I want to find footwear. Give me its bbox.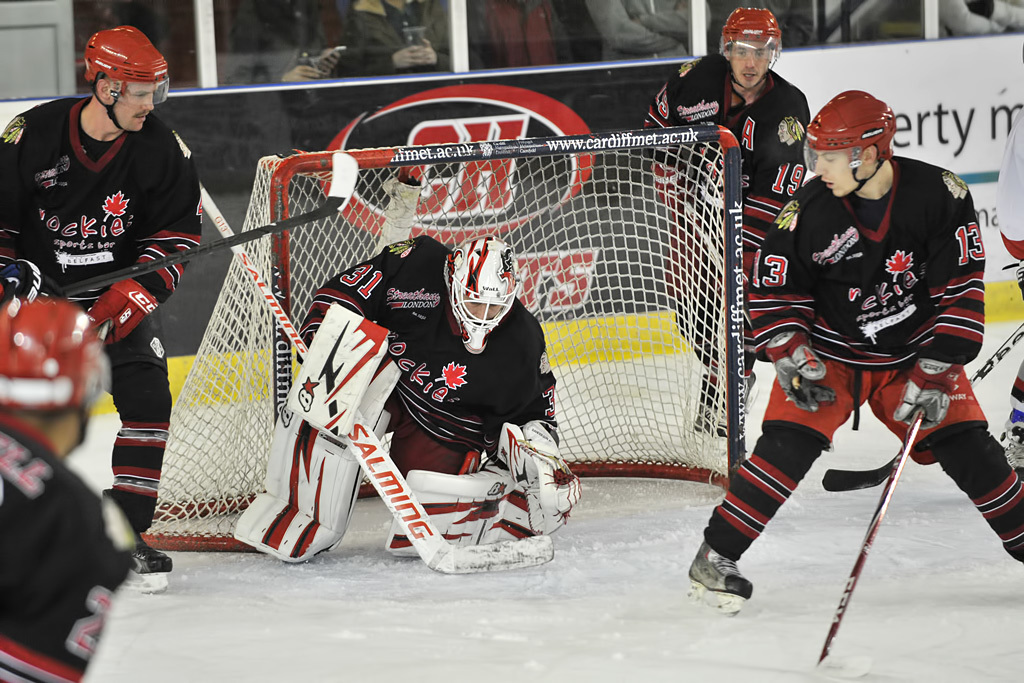
[left=120, top=539, right=170, bottom=588].
